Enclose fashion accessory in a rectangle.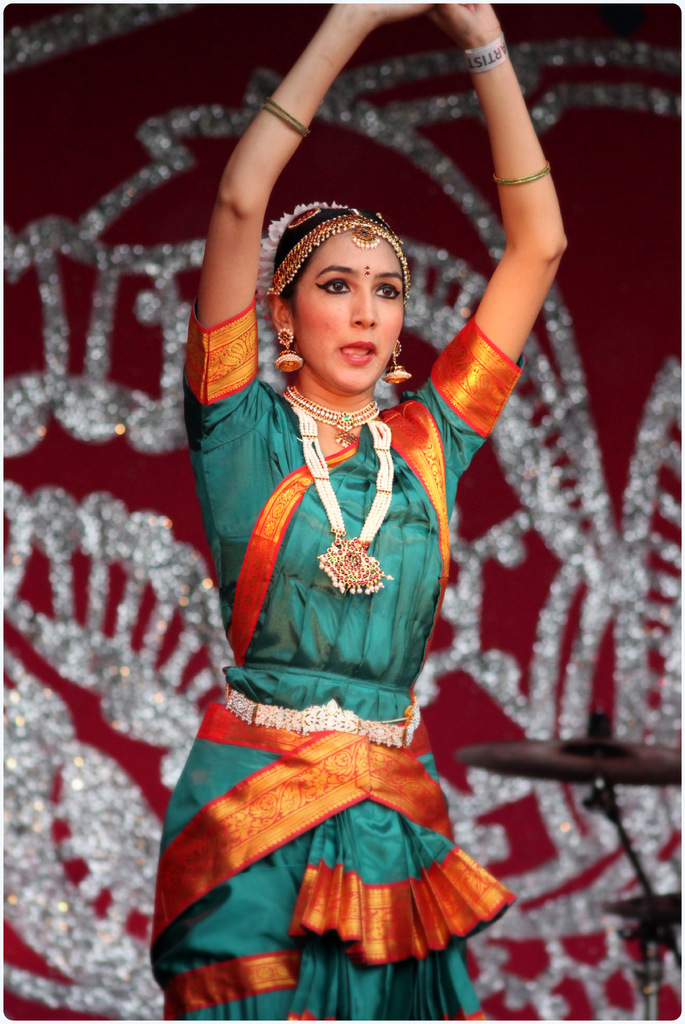
<bbox>277, 378, 382, 447</bbox>.
